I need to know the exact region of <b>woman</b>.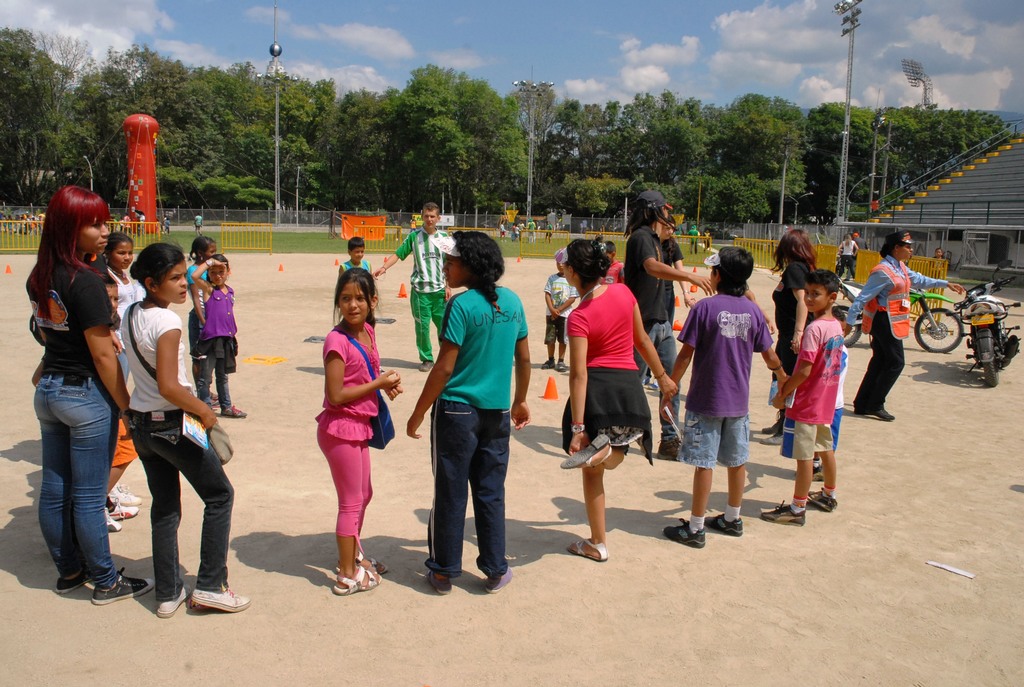
Region: bbox(19, 184, 142, 619).
